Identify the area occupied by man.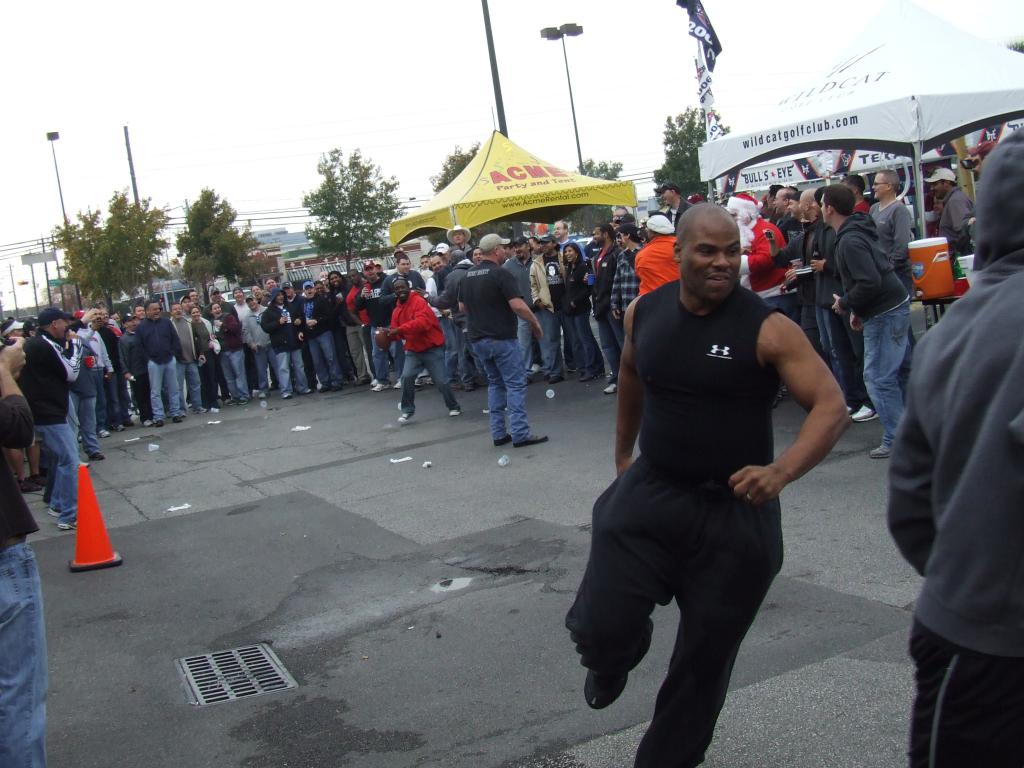
Area: BBox(653, 184, 690, 216).
